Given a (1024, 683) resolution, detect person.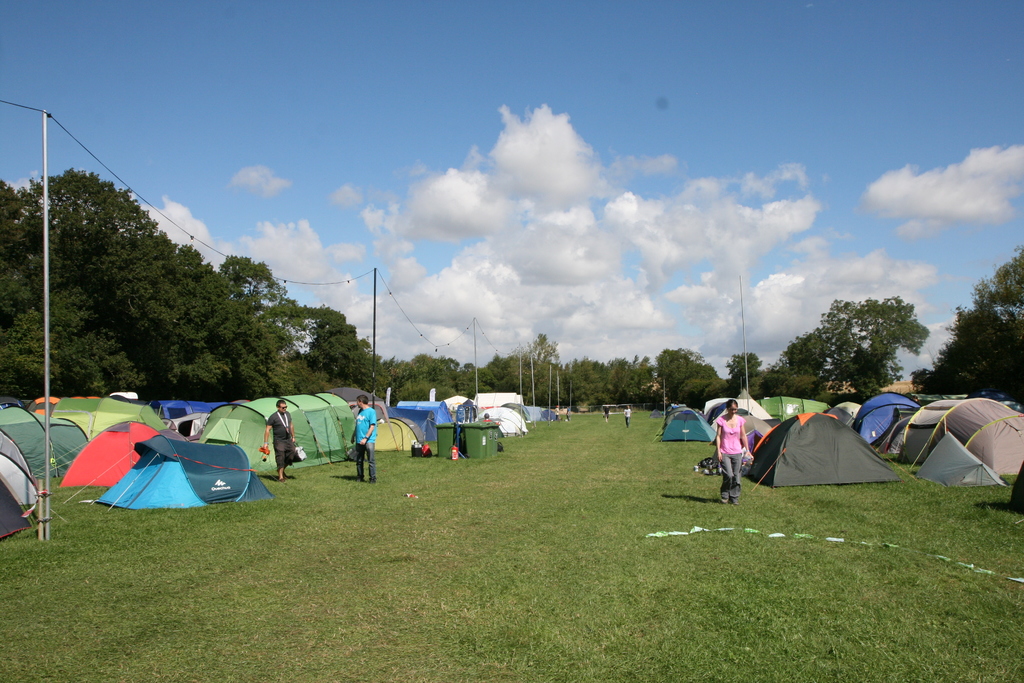
BBox(564, 404, 572, 422).
